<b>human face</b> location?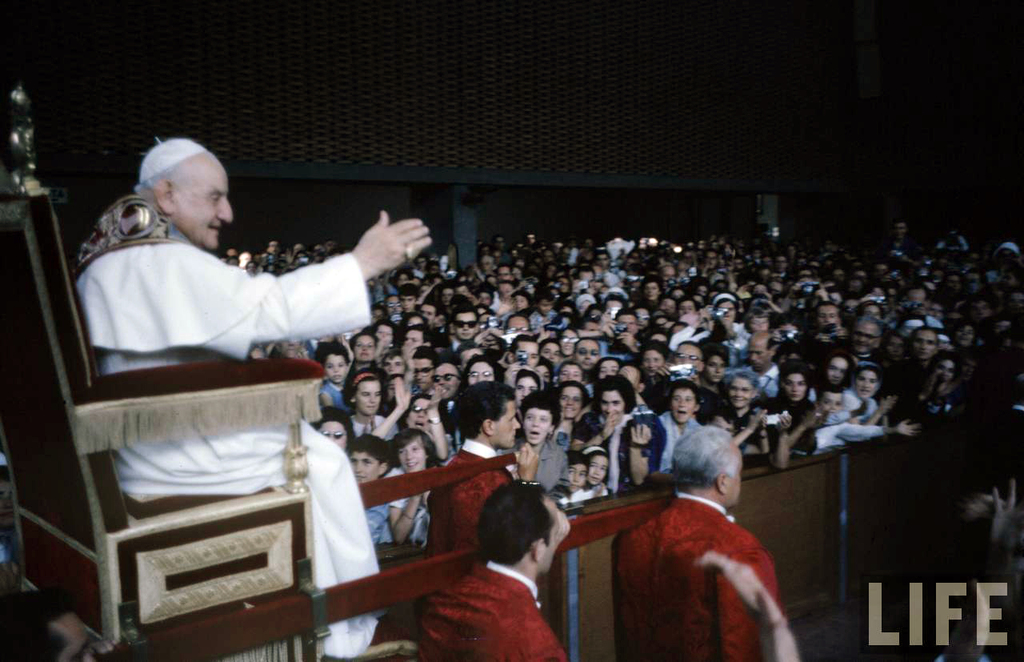
(375, 326, 390, 346)
